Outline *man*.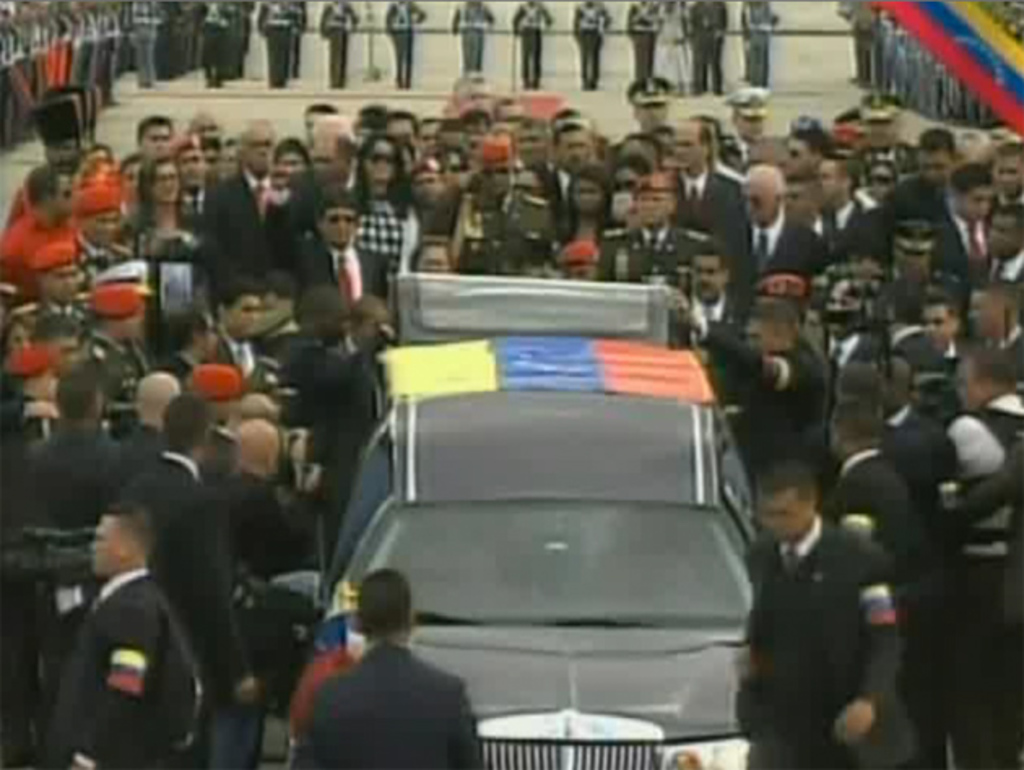
Outline: 11,367,130,645.
